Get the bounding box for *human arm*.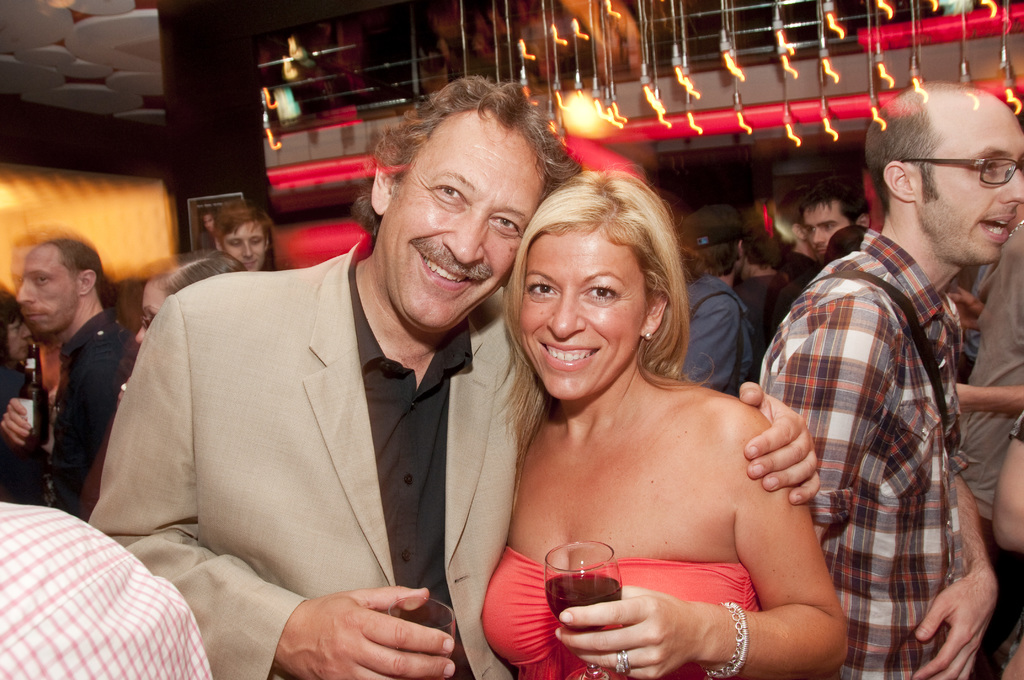
[555, 393, 852, 679].
